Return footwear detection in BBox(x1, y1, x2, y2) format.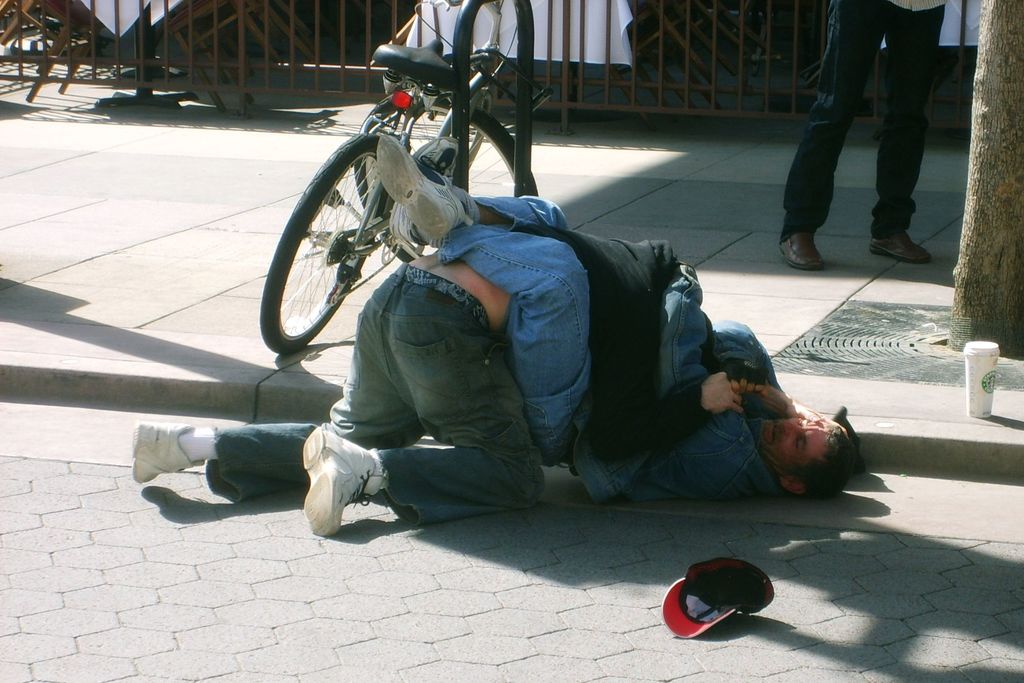
BBox(130, 417, 204, 485).
